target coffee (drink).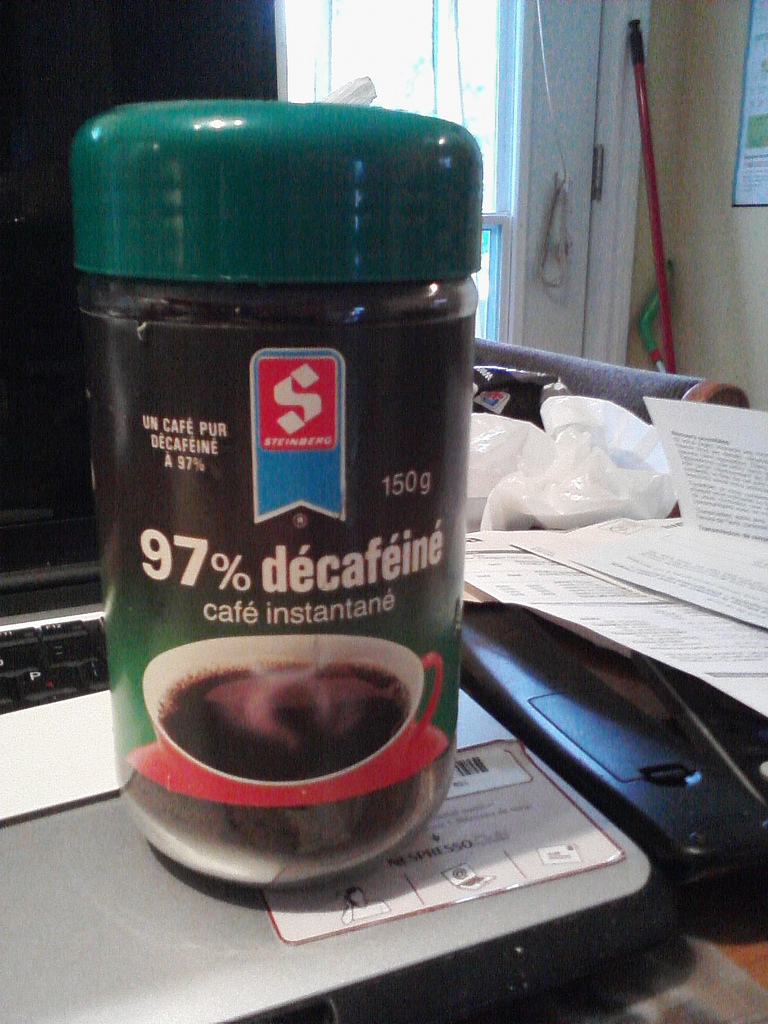
Target region: [147,654,410,781].
